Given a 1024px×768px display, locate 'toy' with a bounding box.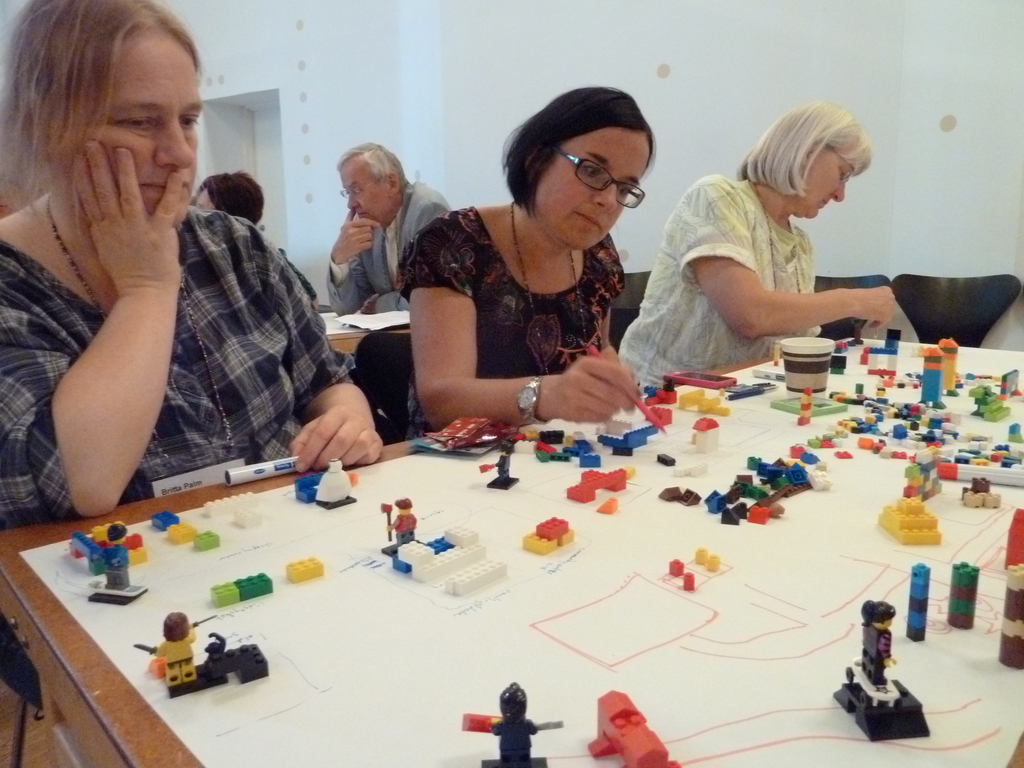
Located: region(690, 413, 717, 434).
